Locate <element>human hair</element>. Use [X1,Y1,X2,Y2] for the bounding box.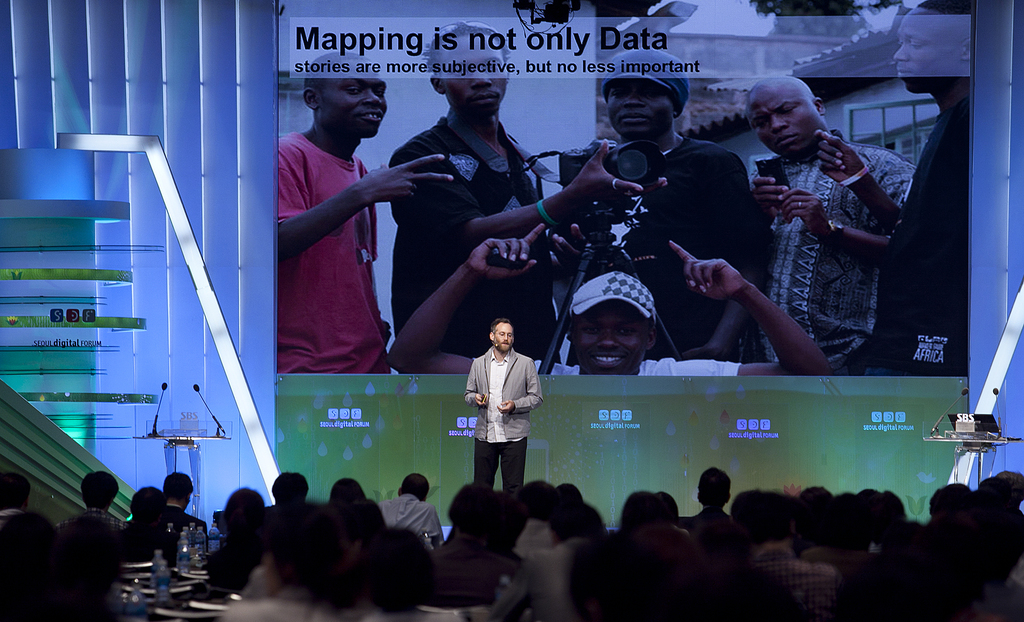
[552,500,604,539].
